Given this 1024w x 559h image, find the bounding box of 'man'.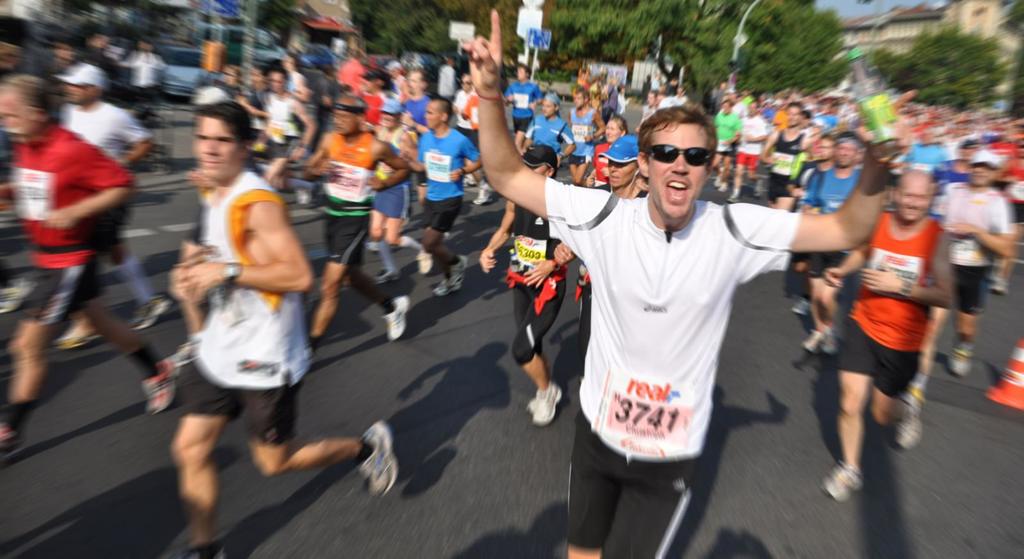
x1=402 y1=94 x2=488 y2=298.
